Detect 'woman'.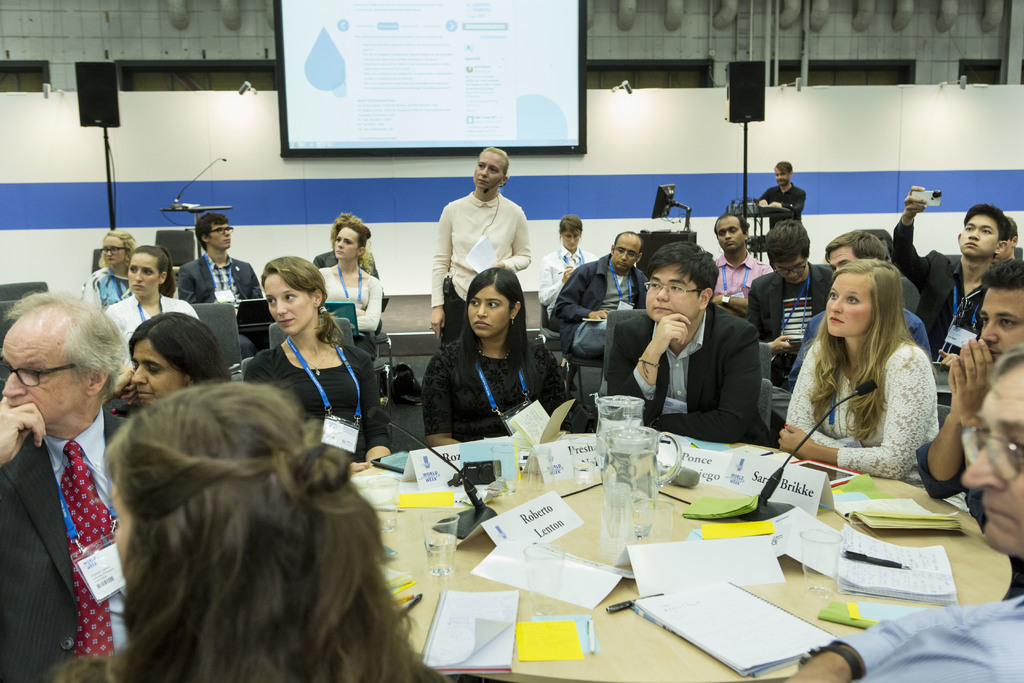
Detected at region(319, 226, 380, 351).
